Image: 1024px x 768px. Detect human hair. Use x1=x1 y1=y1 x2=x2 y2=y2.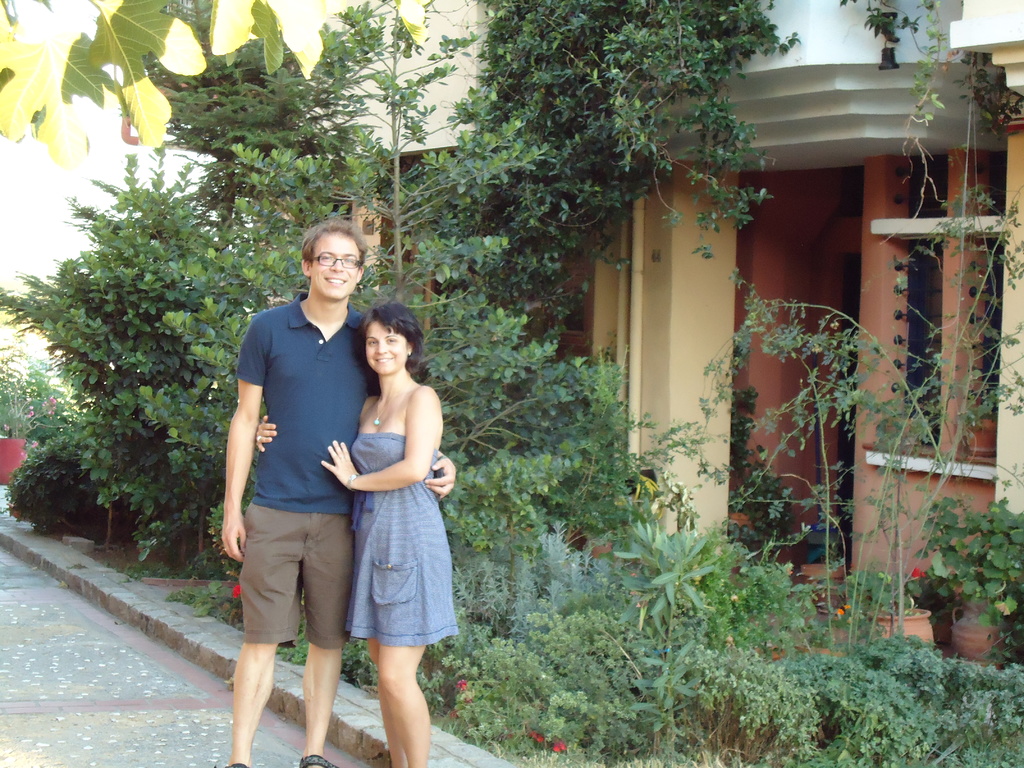
x1=358 y1=306 x2=437 y2=396.
